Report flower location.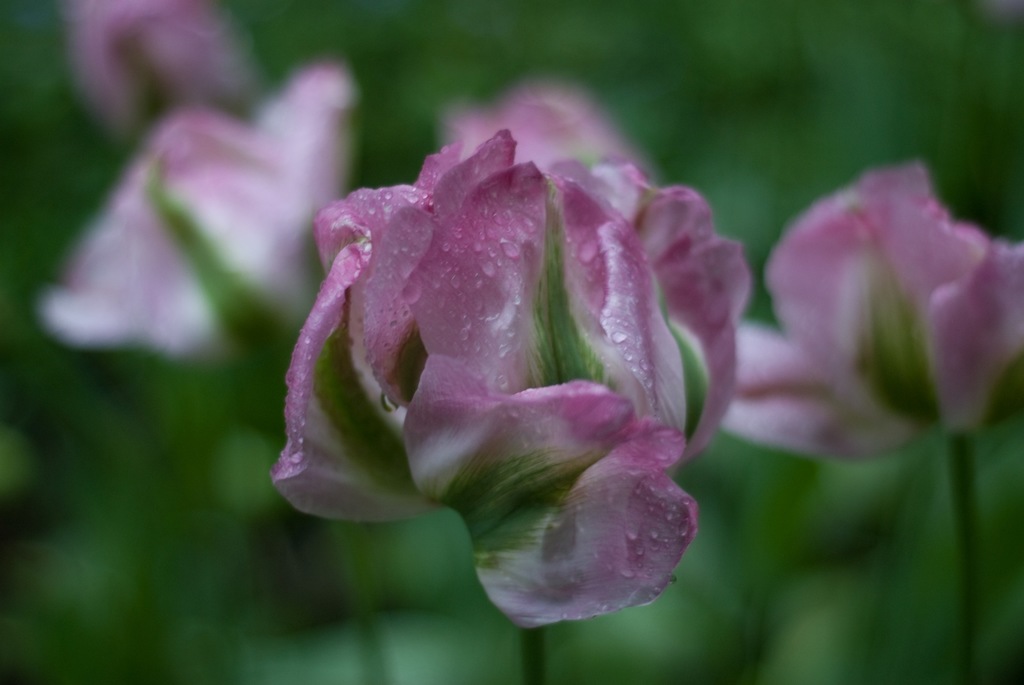
Report: bbox(34, 60, 365, 366).
